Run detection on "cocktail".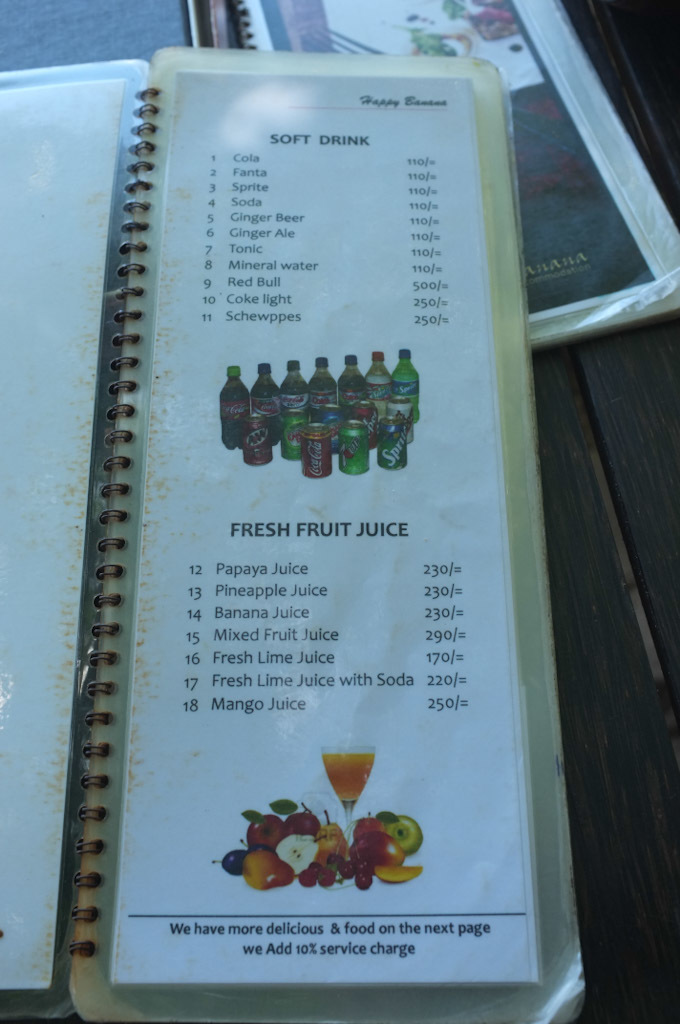
Result: region(317, 743, 379, 861).
